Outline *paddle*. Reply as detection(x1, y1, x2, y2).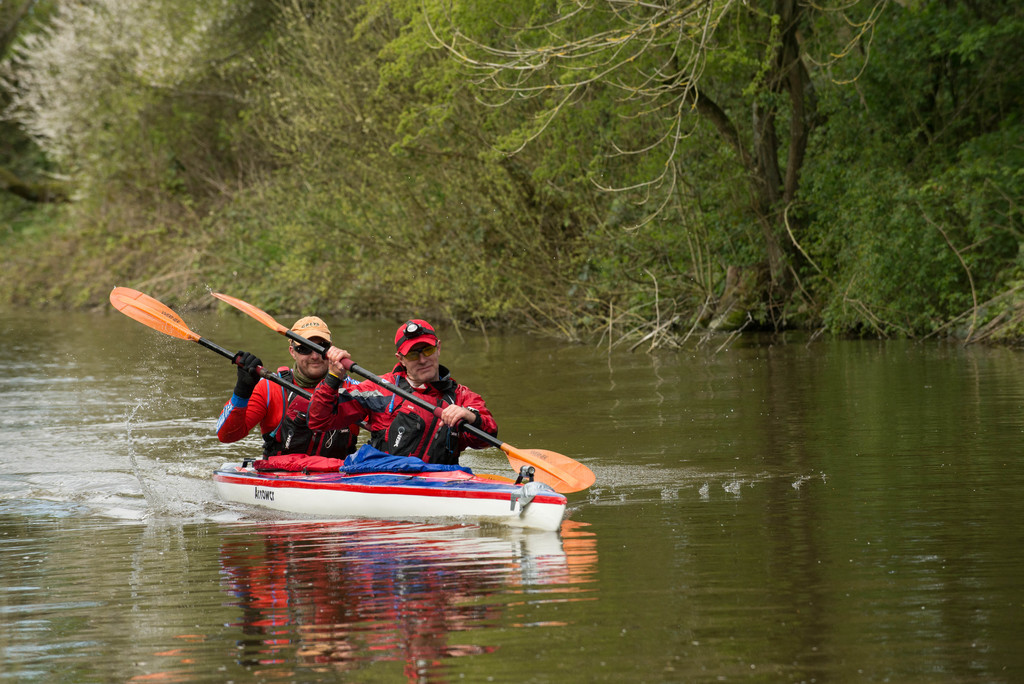
detection(109, 285, 369, 434).
